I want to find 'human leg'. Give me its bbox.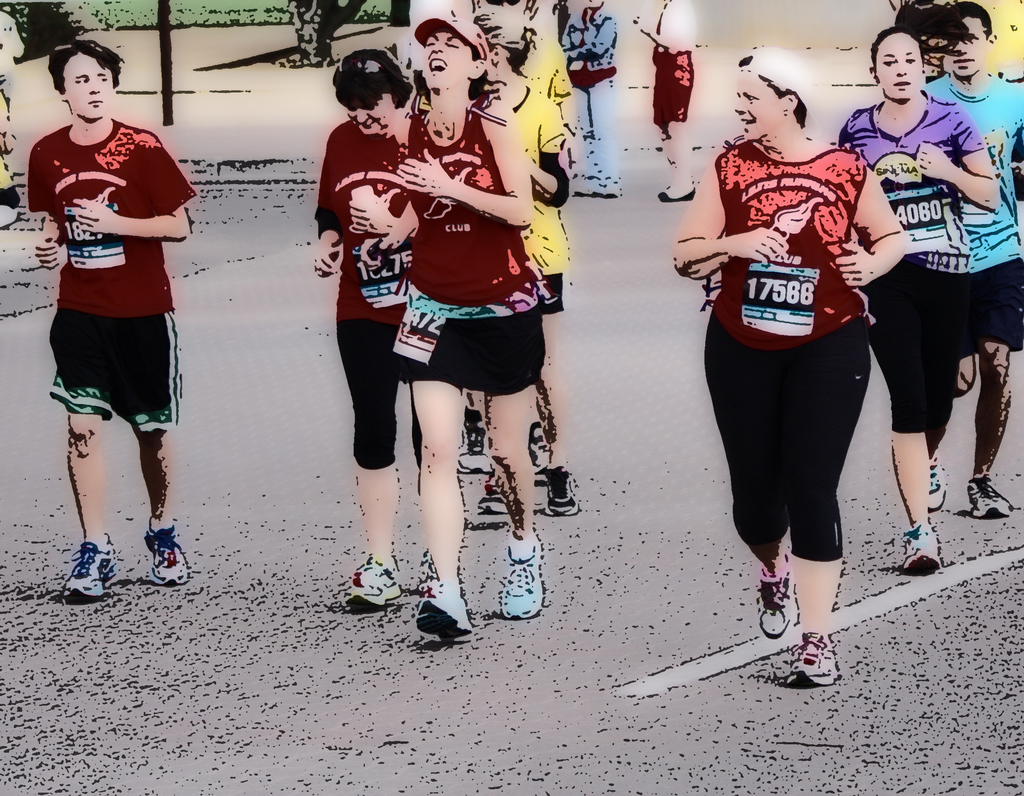
bbox(335, 317, 403, 609).
